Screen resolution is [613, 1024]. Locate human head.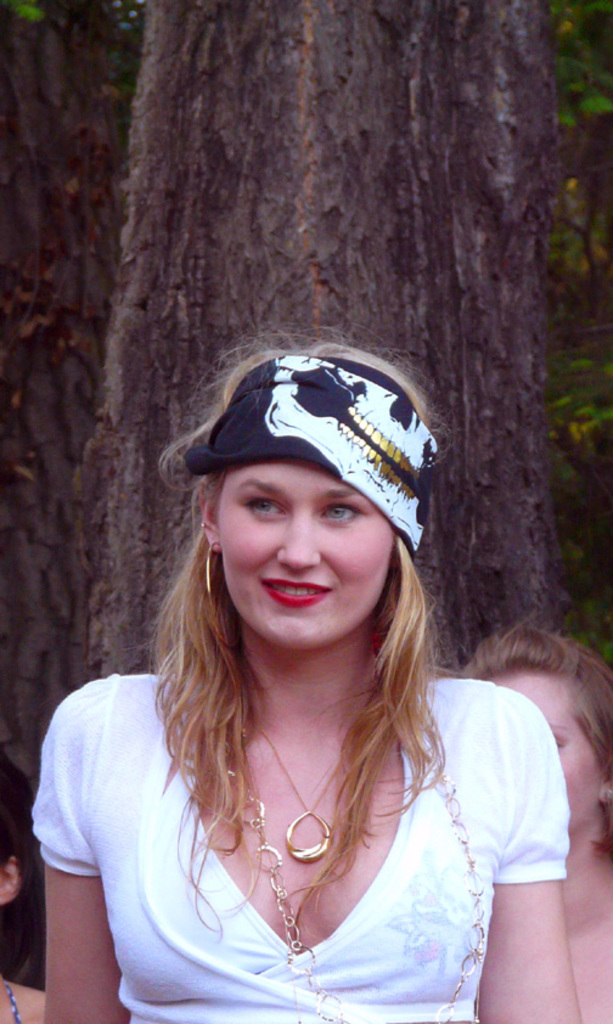
(x1=158, y1=372, x2=414, y2=564).
